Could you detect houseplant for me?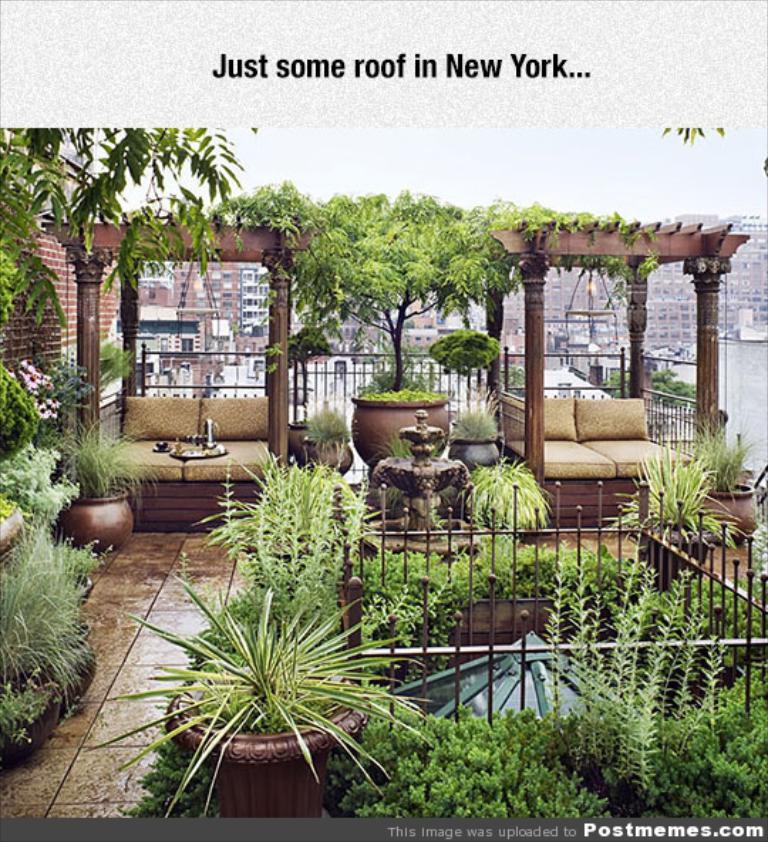
Detection result: region(673, 408, 767, 542).
